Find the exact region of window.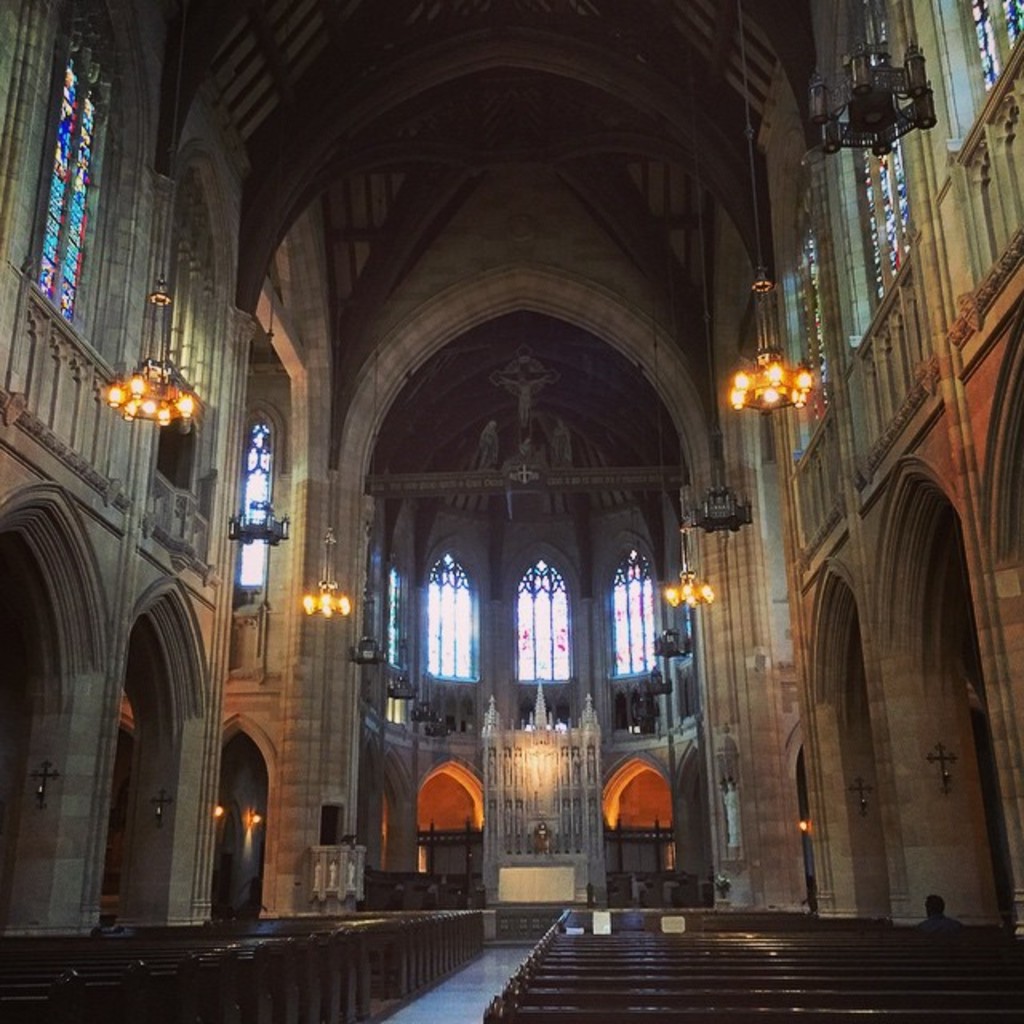
Exact region: (840, 0, 928, 333).
